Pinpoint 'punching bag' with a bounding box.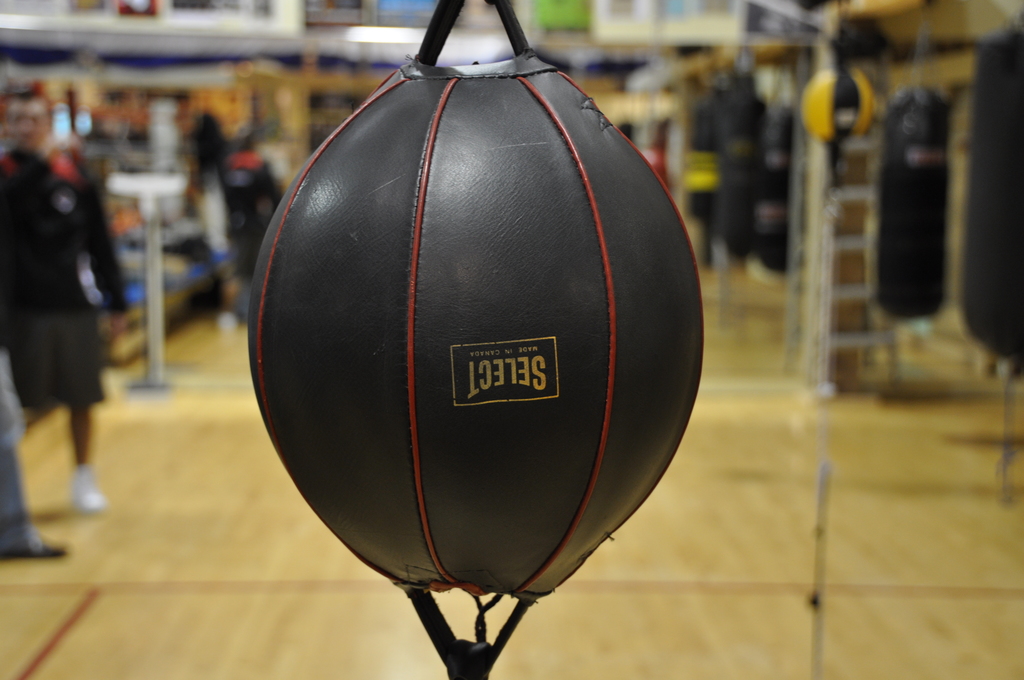
rect(755, 103, 795, 277).
